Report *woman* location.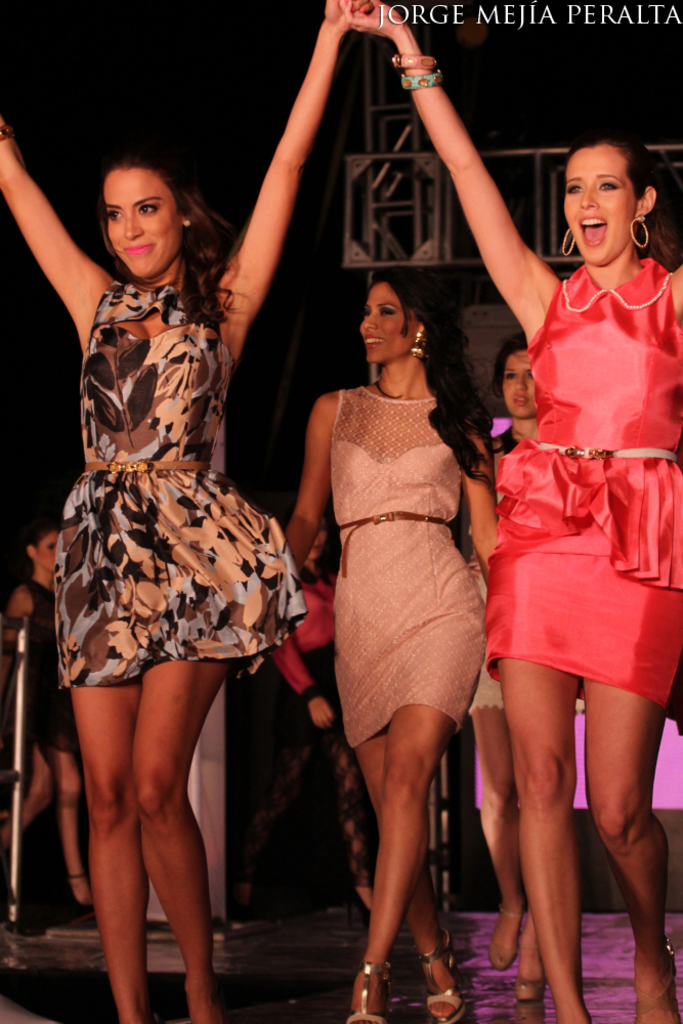
Report: <box>0,0,375,1023</box>.
